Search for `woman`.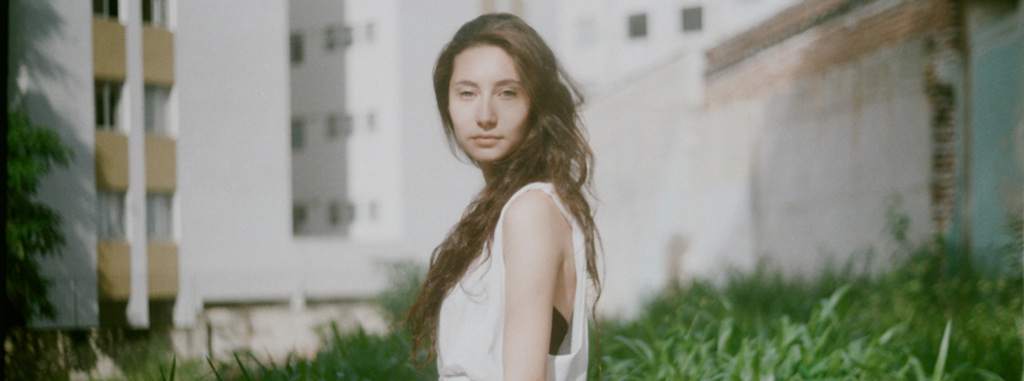
Found at 387,22,623,367.
